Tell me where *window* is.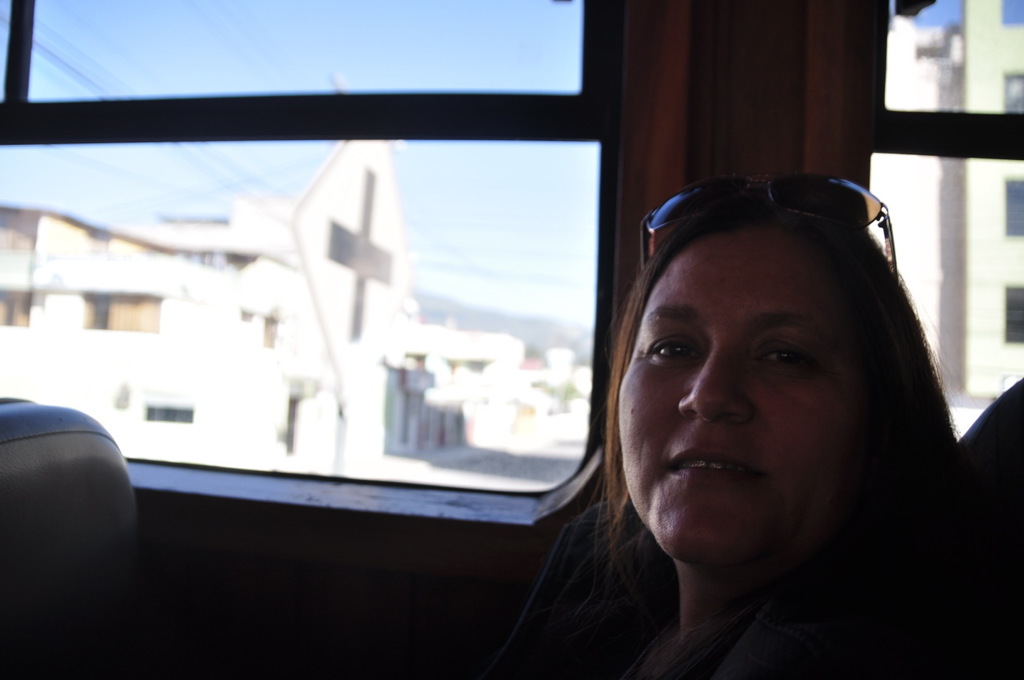
*window* is at BBox(283, 389, 302, 453).
